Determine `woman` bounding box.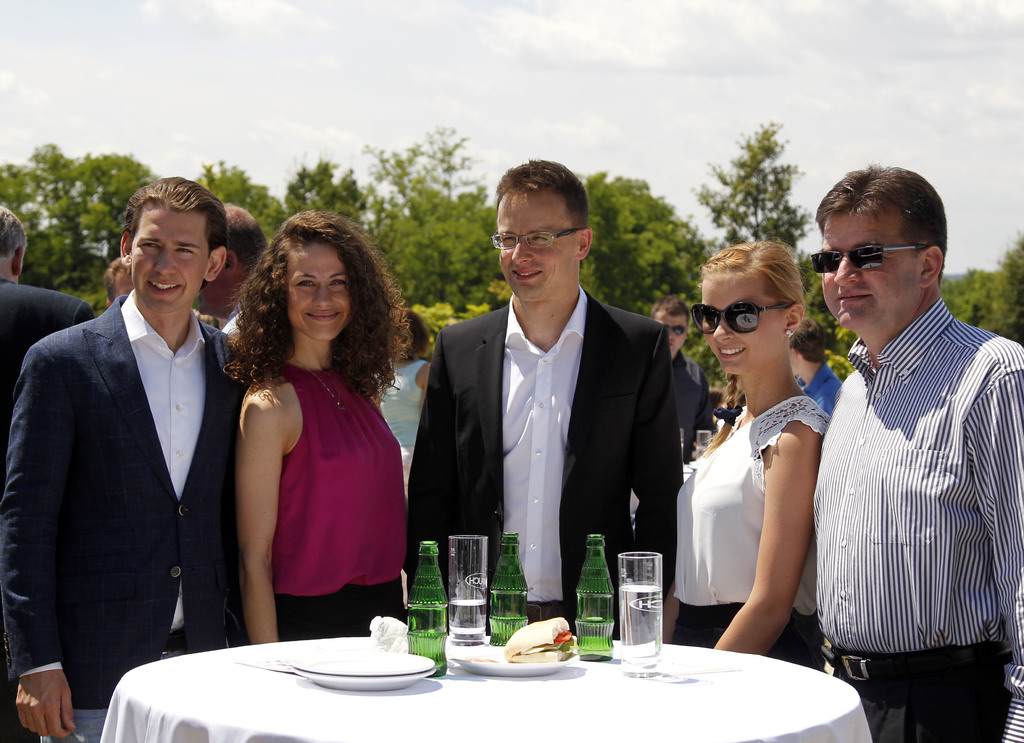
Determined: {"x1": 375, "y1": 307, "x2": 436, "y2": 476}.
